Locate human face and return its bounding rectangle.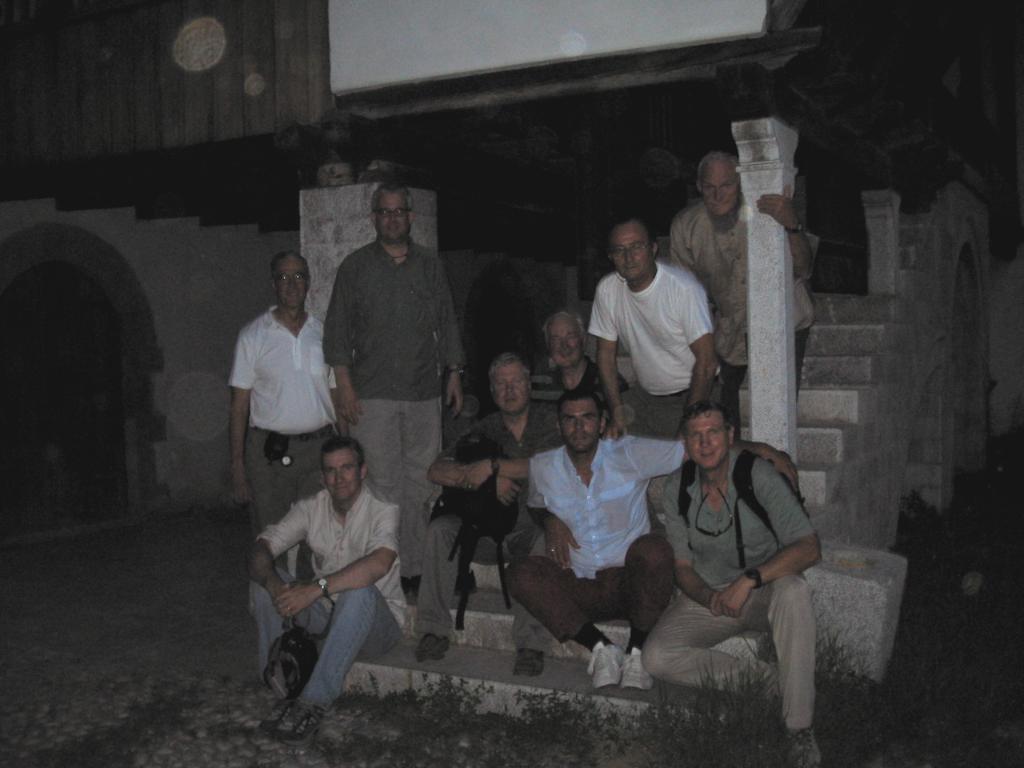
278 260 307 310.
